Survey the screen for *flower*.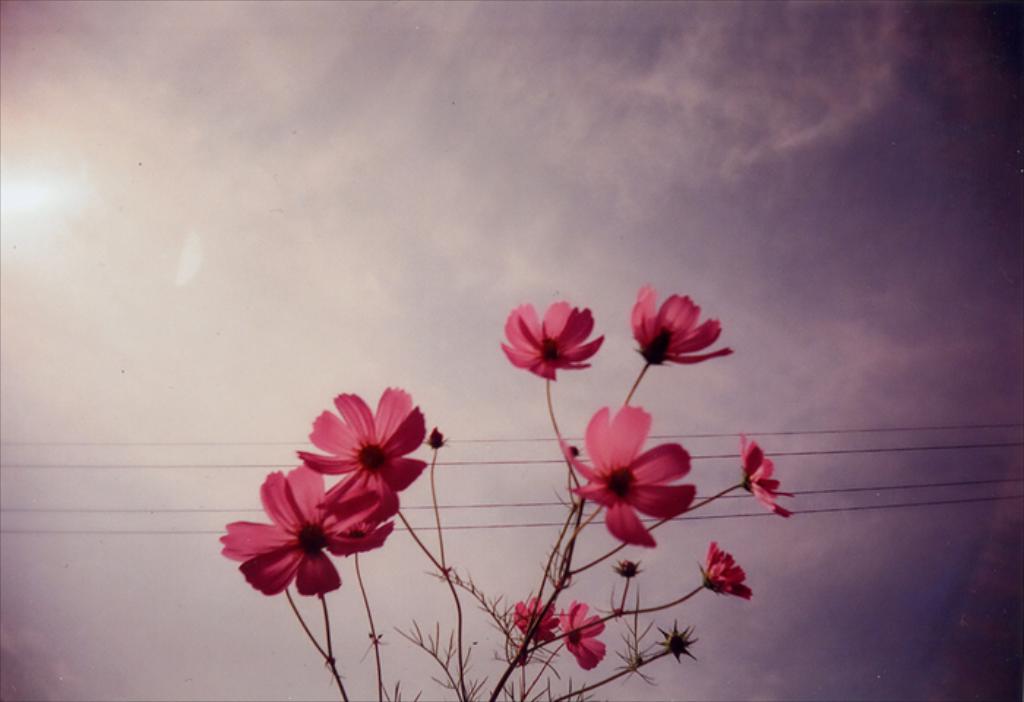
Survey found: left=562, top=398, right=696, bottom=553.
